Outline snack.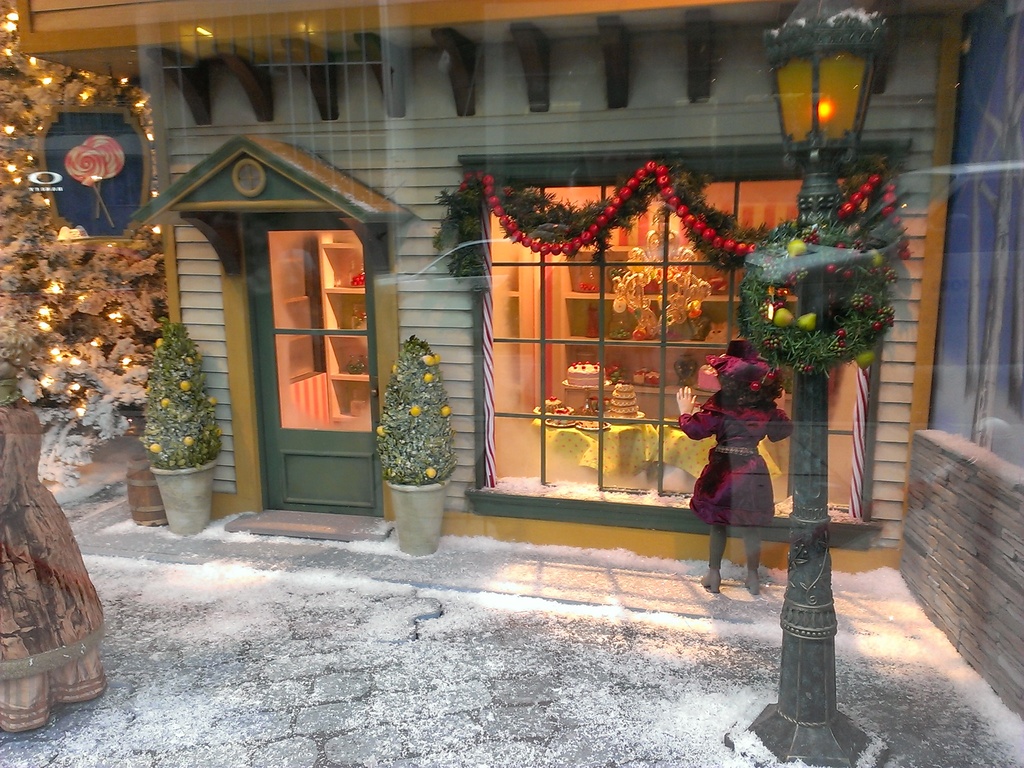
Outline: x1=632 y1=368 x2=669 y2=387.
